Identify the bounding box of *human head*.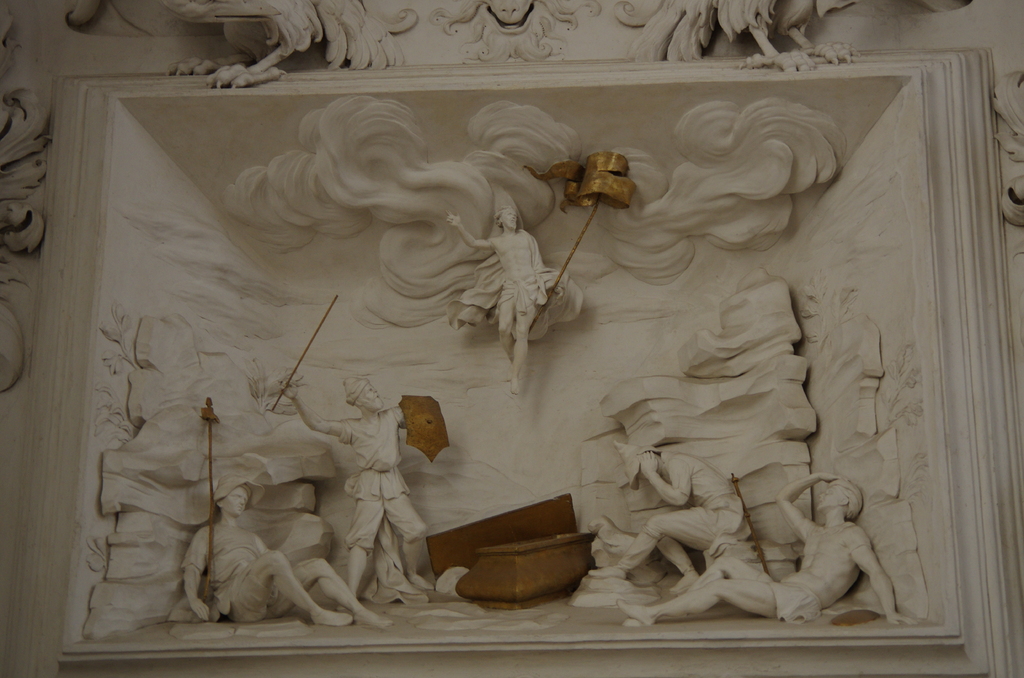
x1=493 y1=205 x2=519 y2=230.
